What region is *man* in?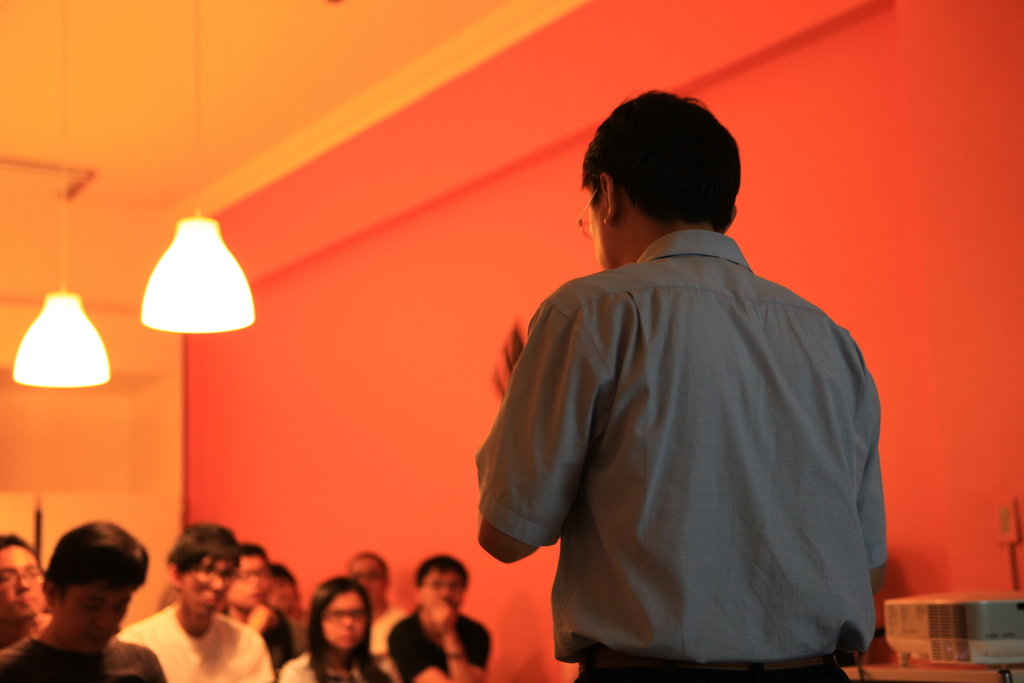
crop(265, 563, 307, 652).
